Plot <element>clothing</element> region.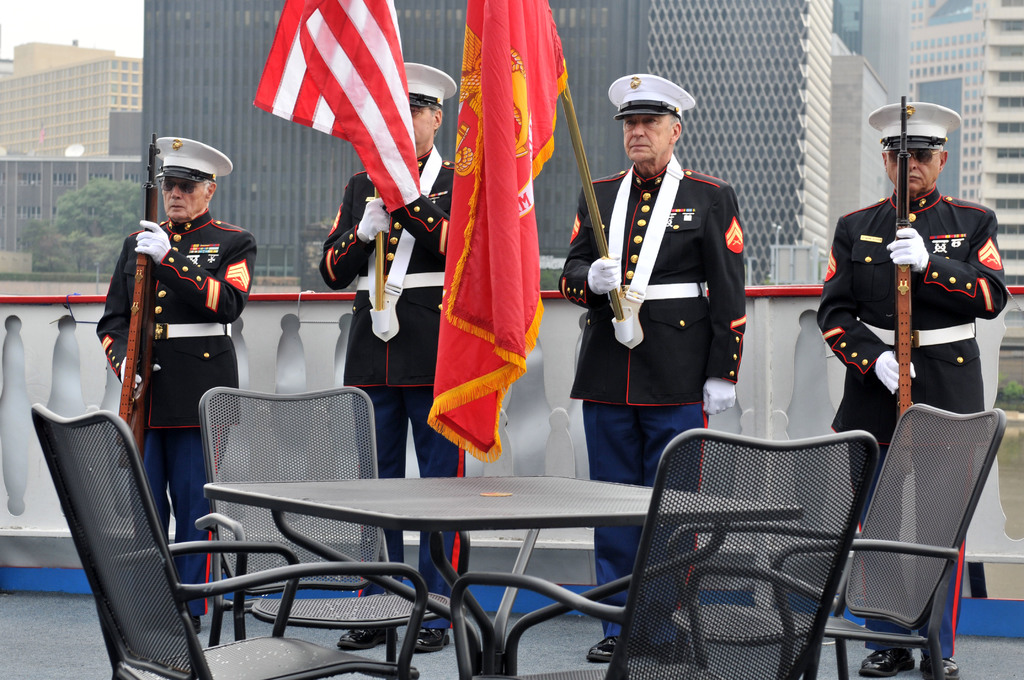
Plotted at select_region(369, 385, 461, 619).
